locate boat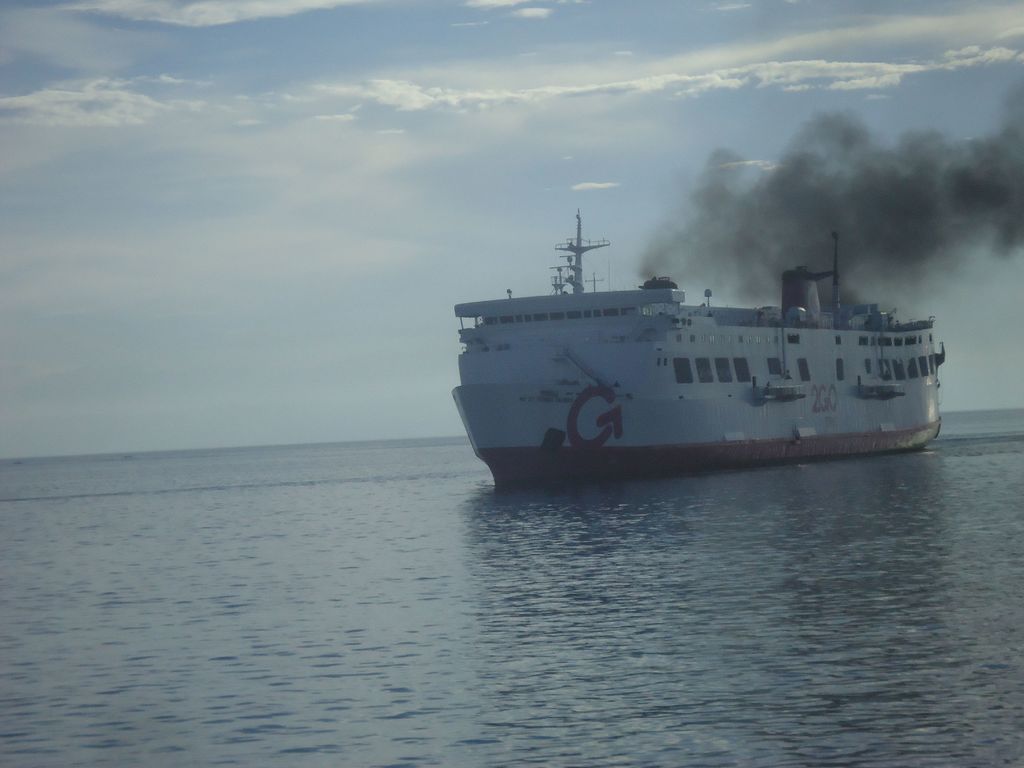
box=[449, 185, 1011, 481]
